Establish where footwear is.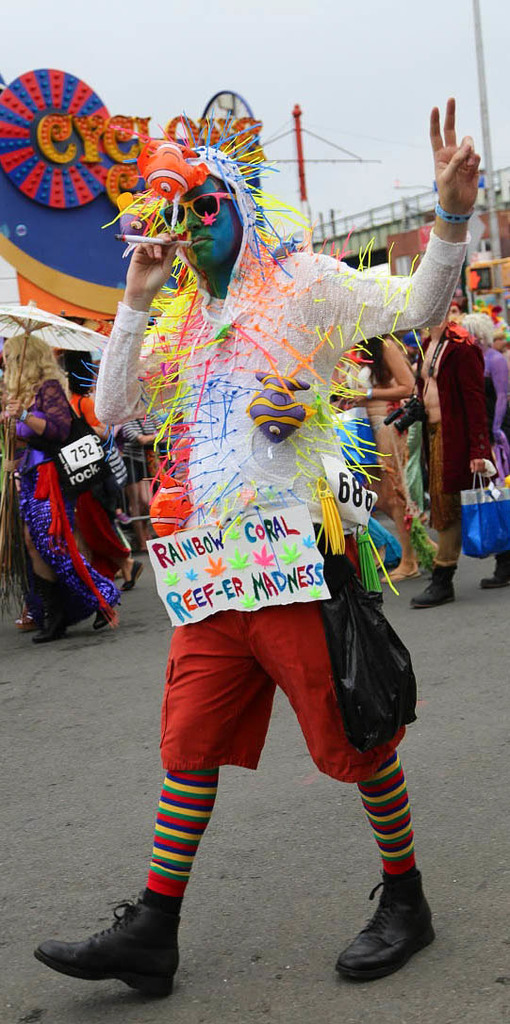
Established at x1=33 y1=892 x2=181 y2=999.
